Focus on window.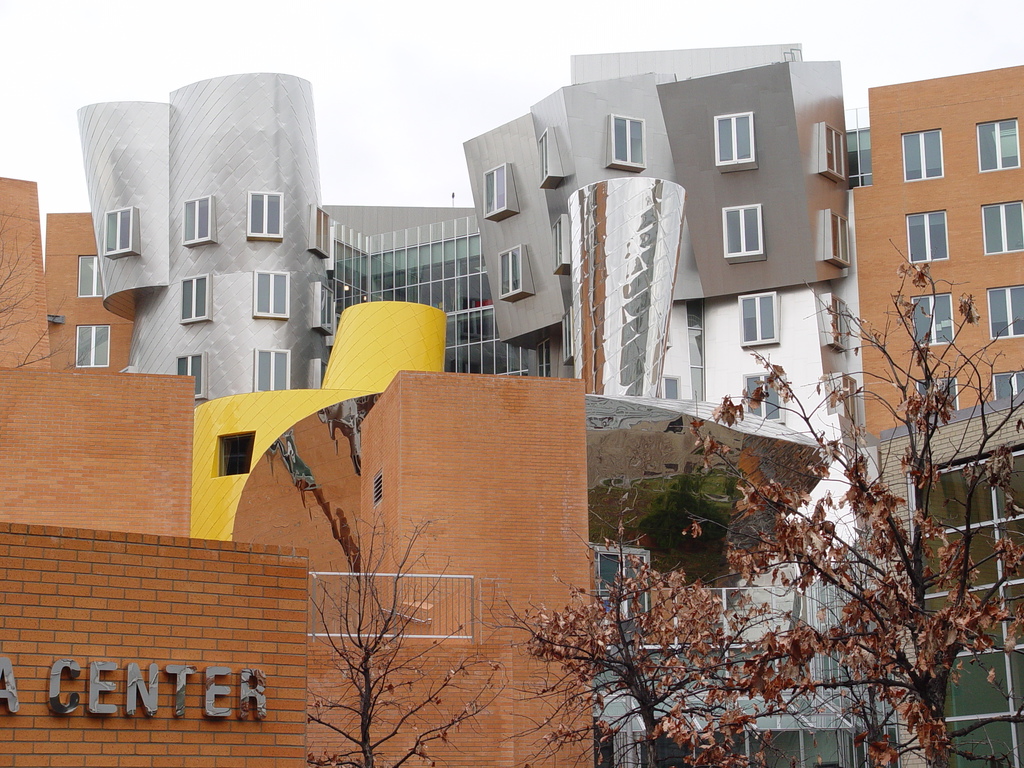
Focused at BBox(983, 284, 1023, 339).
